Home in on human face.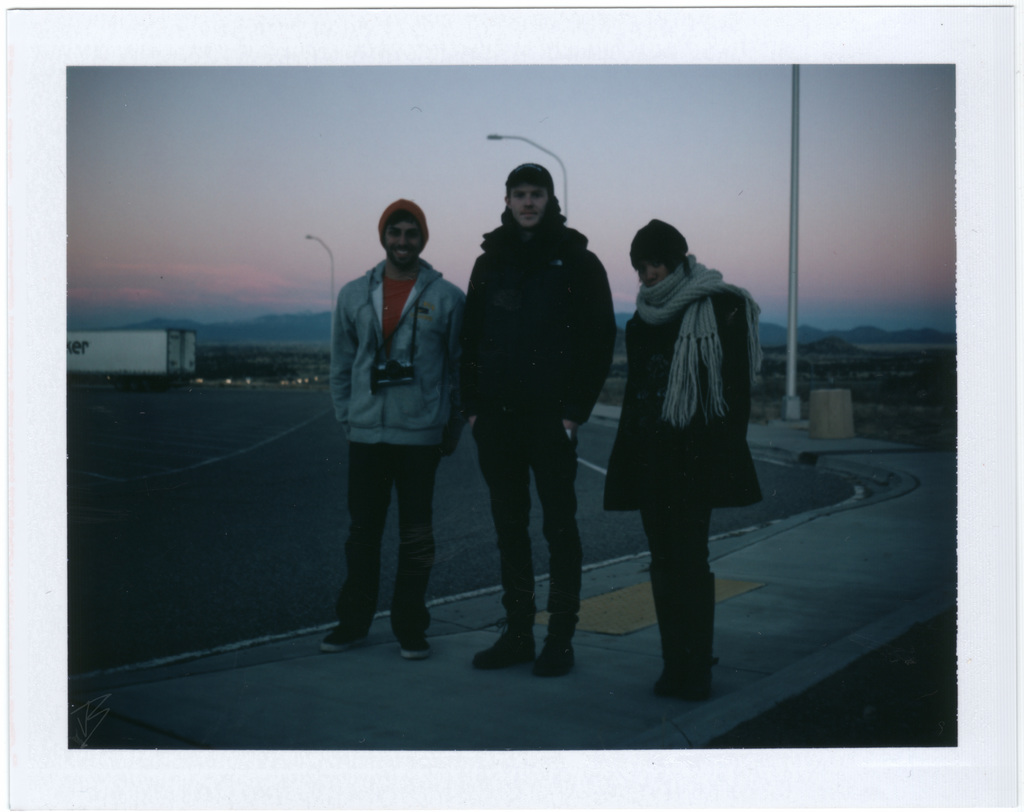
Homed in at region(639, 256, 669, 287).
